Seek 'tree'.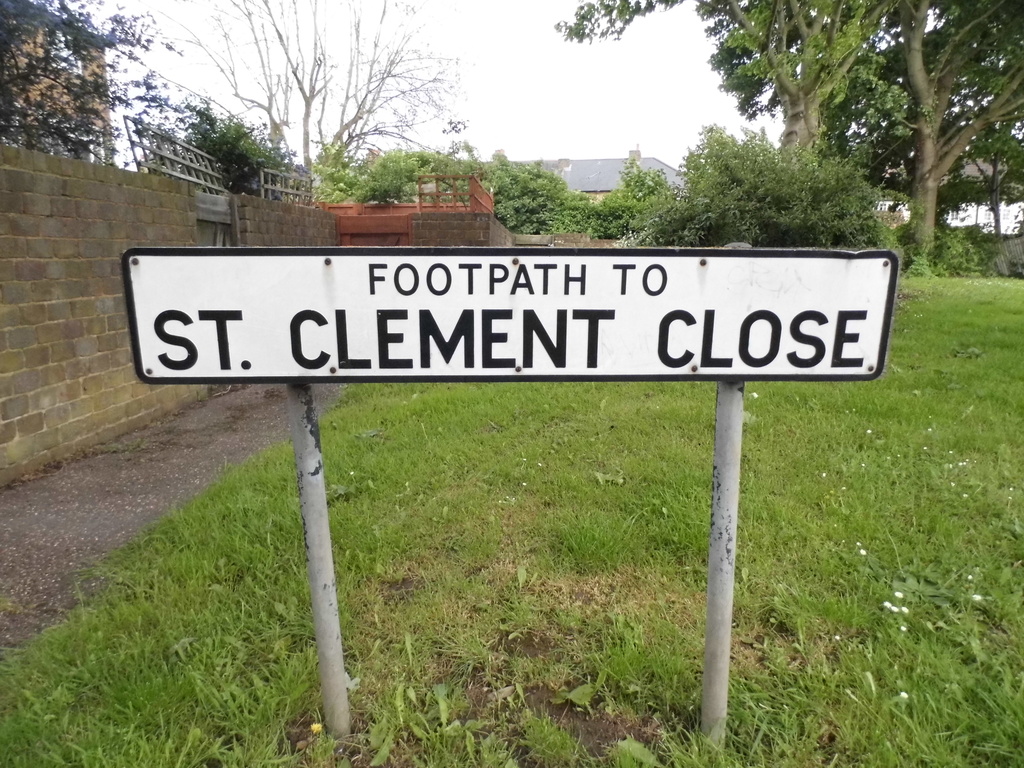
312 135 371 220.
